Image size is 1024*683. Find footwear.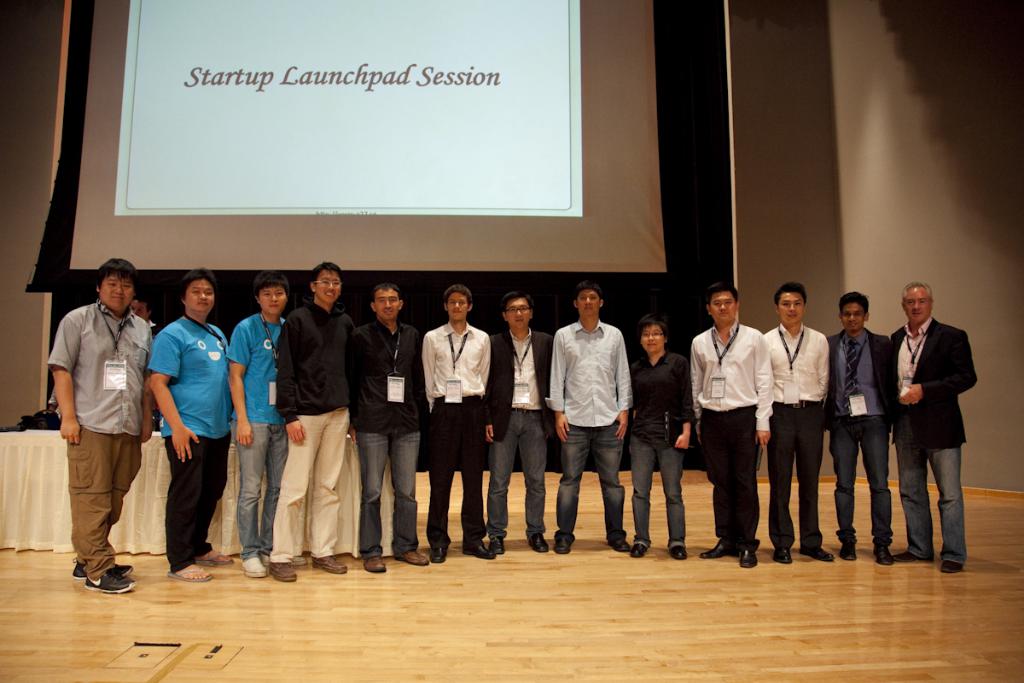
select_region(268, 563, 299, 584).
